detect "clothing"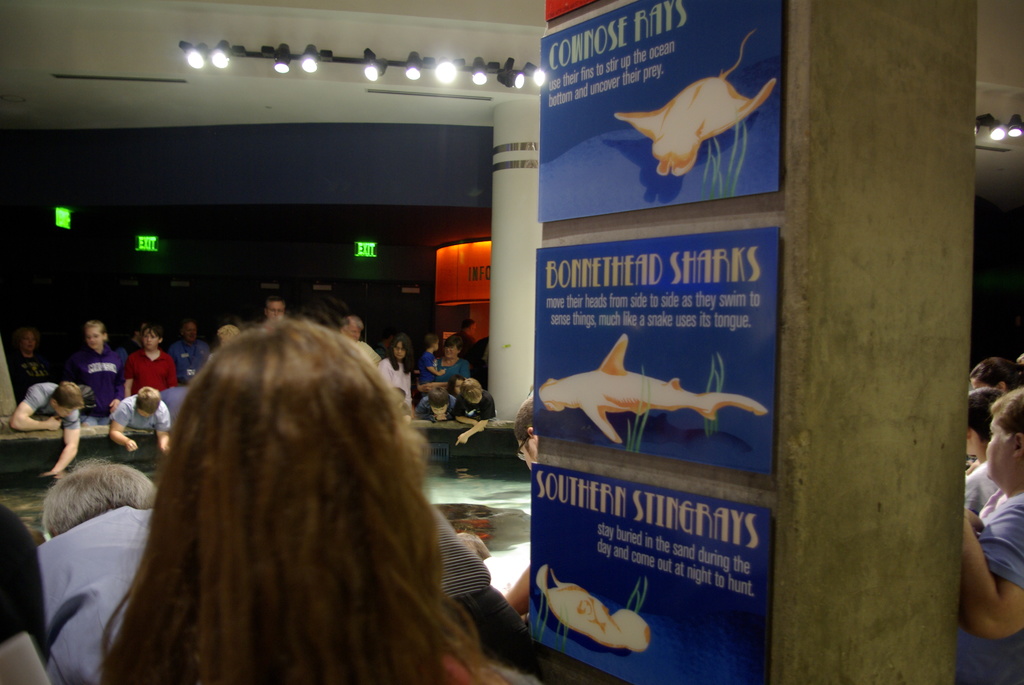
{"x1": 381, "y1": 352, "x2": 416, "y2": 400}
